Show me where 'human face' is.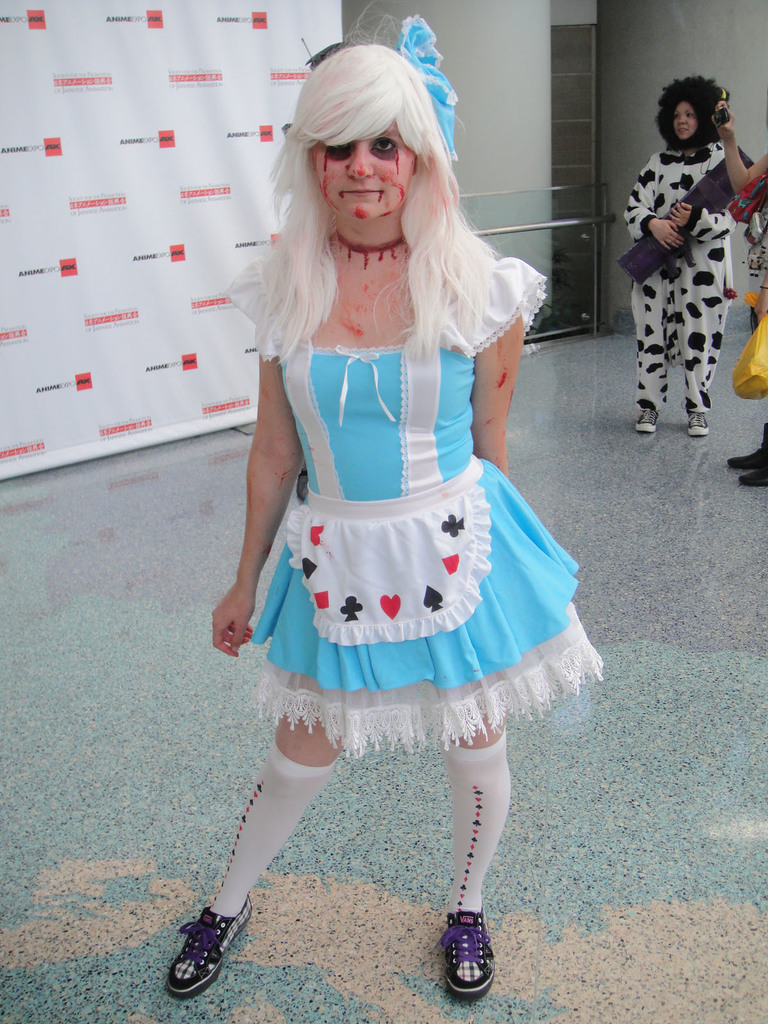
'human face' is at 672:100:698:151.
